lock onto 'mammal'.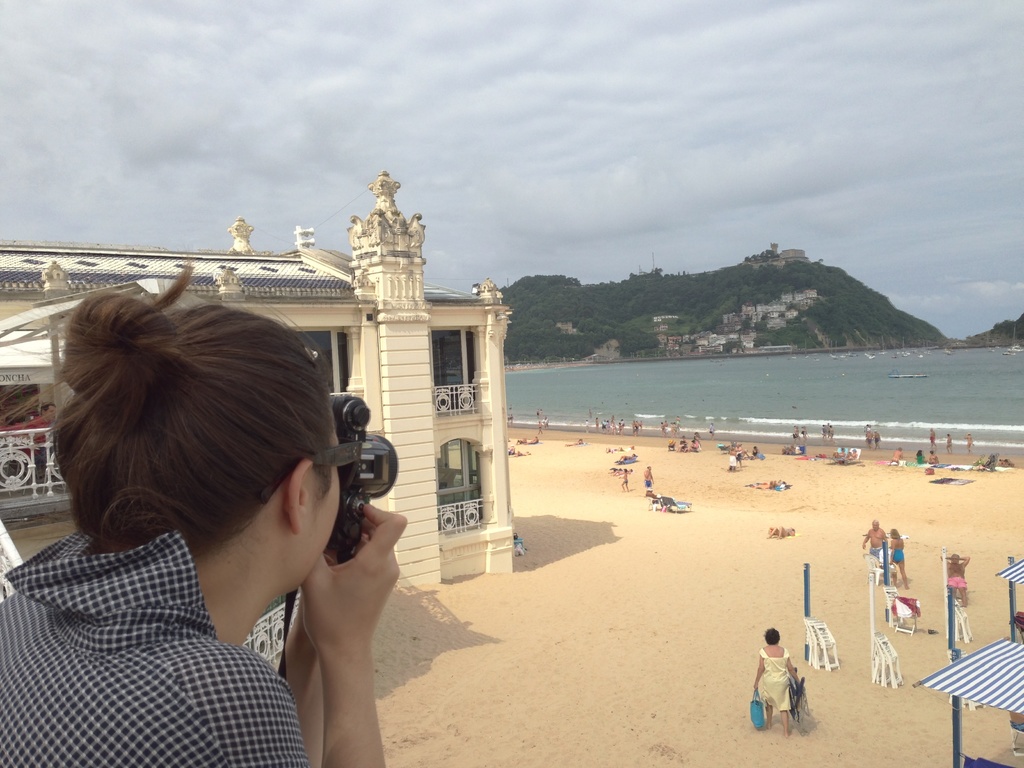
Locked: bbox=[527, 436, 536, 444].
